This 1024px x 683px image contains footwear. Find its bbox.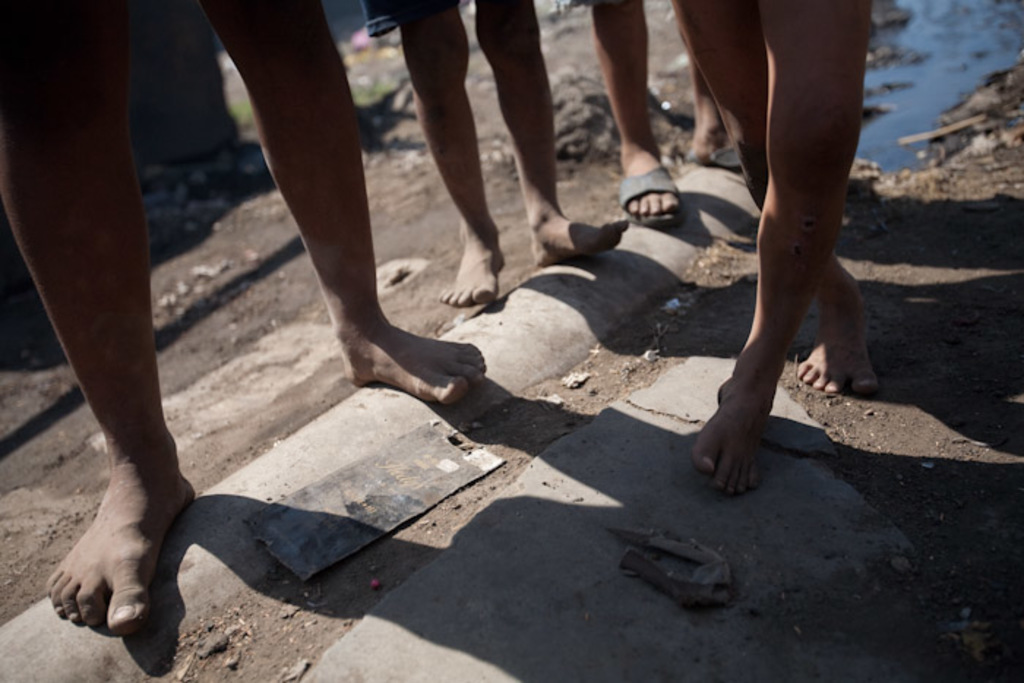
region(702, 151, 753, 190).
